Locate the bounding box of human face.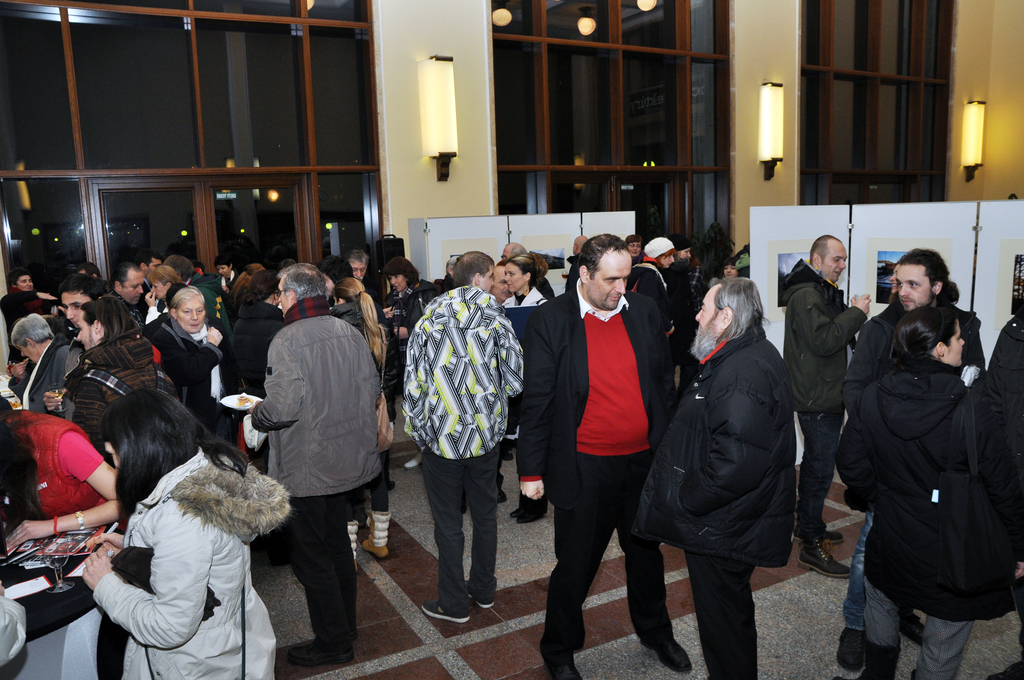
Bounding box: <bbox>125, 266, 143, 302</bbox>.
